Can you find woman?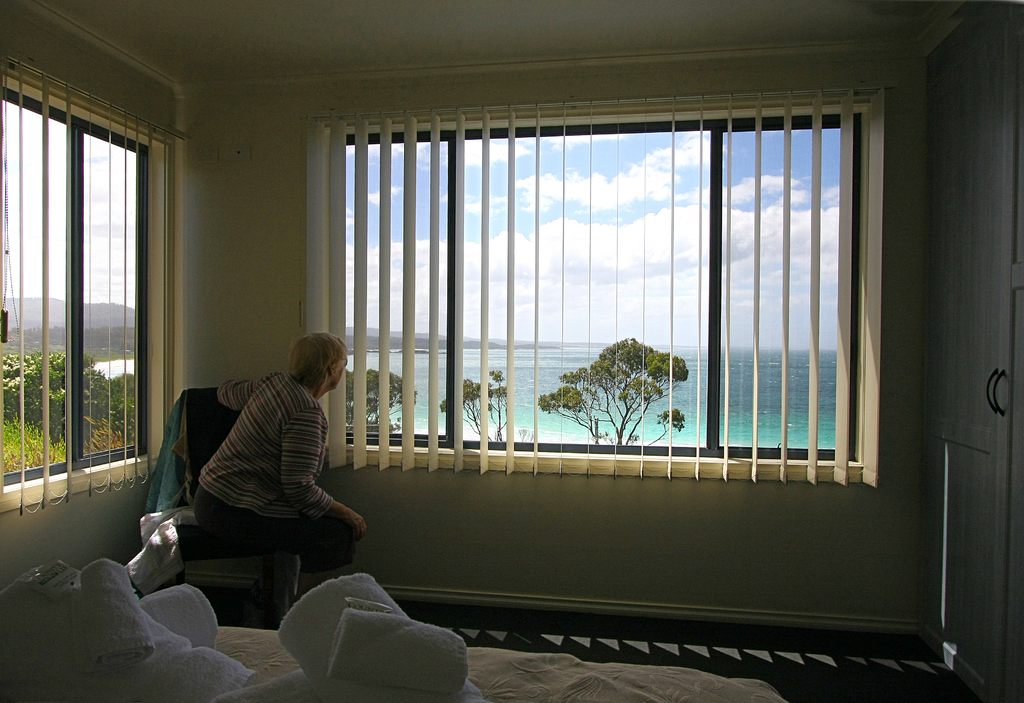
Yes, bounding box: 163:307:357:630.
